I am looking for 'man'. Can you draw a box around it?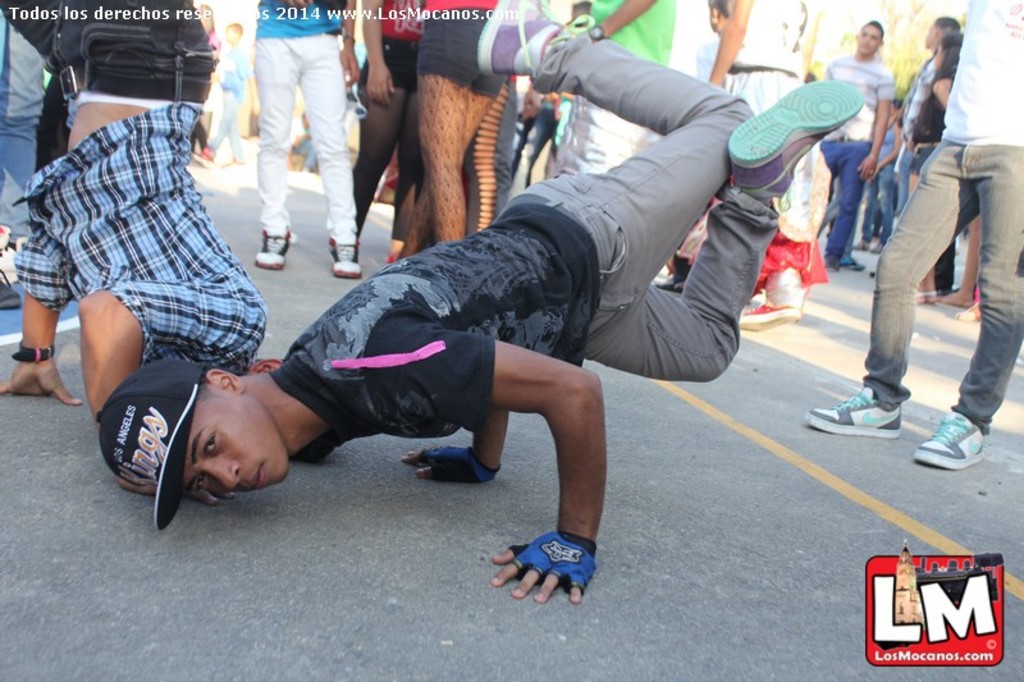
Sure, the bounding box is 0,0,269,404.
